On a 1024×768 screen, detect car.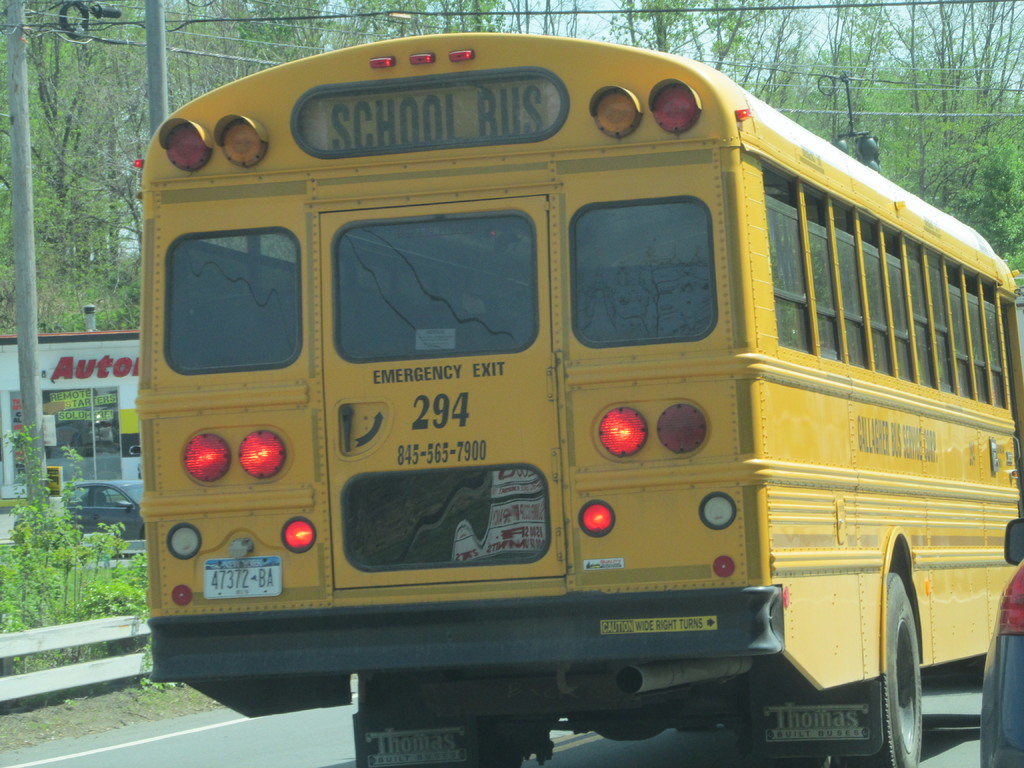
bbox=(13, 479, 144, 560).
